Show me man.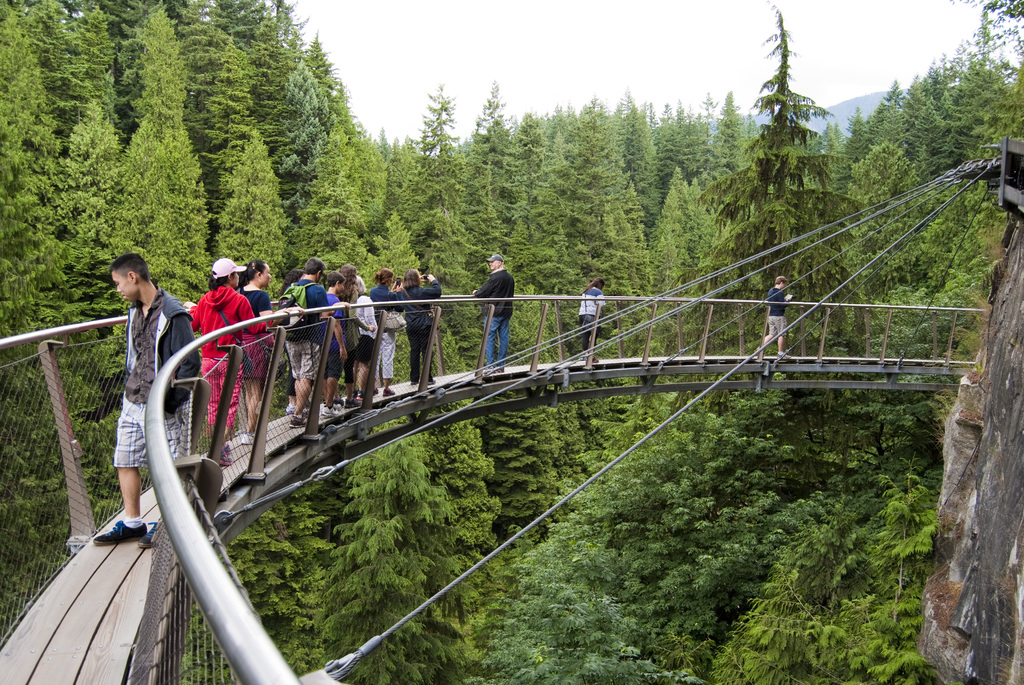
man is here: x1=94, y1=252, x2=203, y2=555.
